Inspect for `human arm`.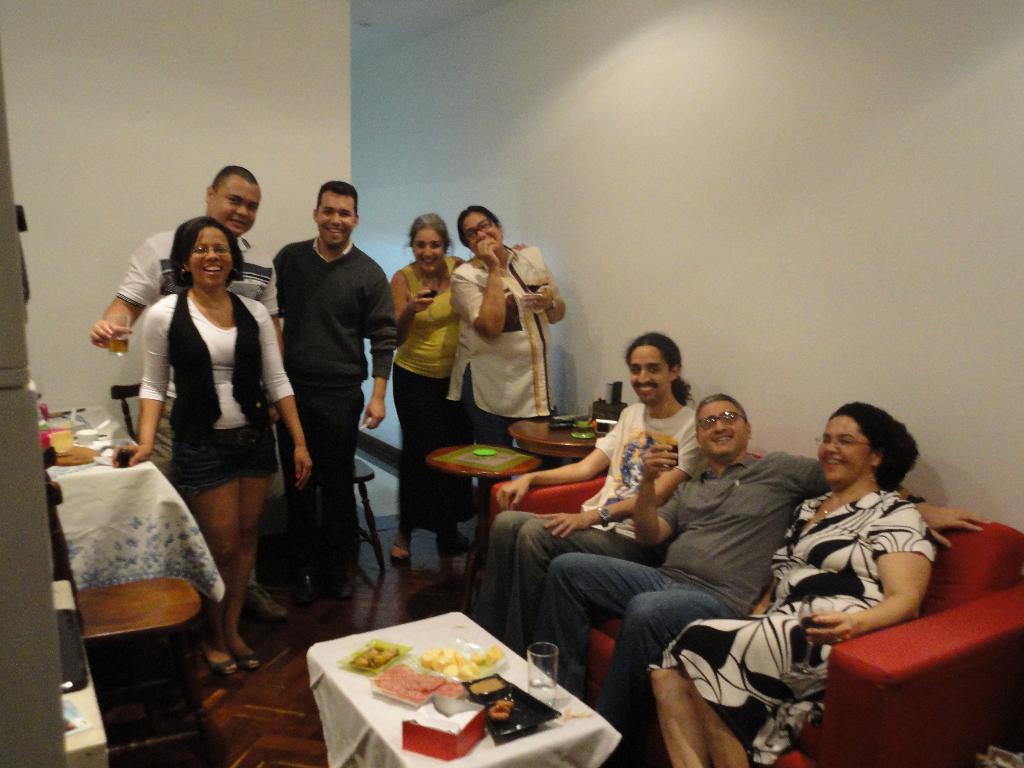
Inspection: 489,407,624,518.
